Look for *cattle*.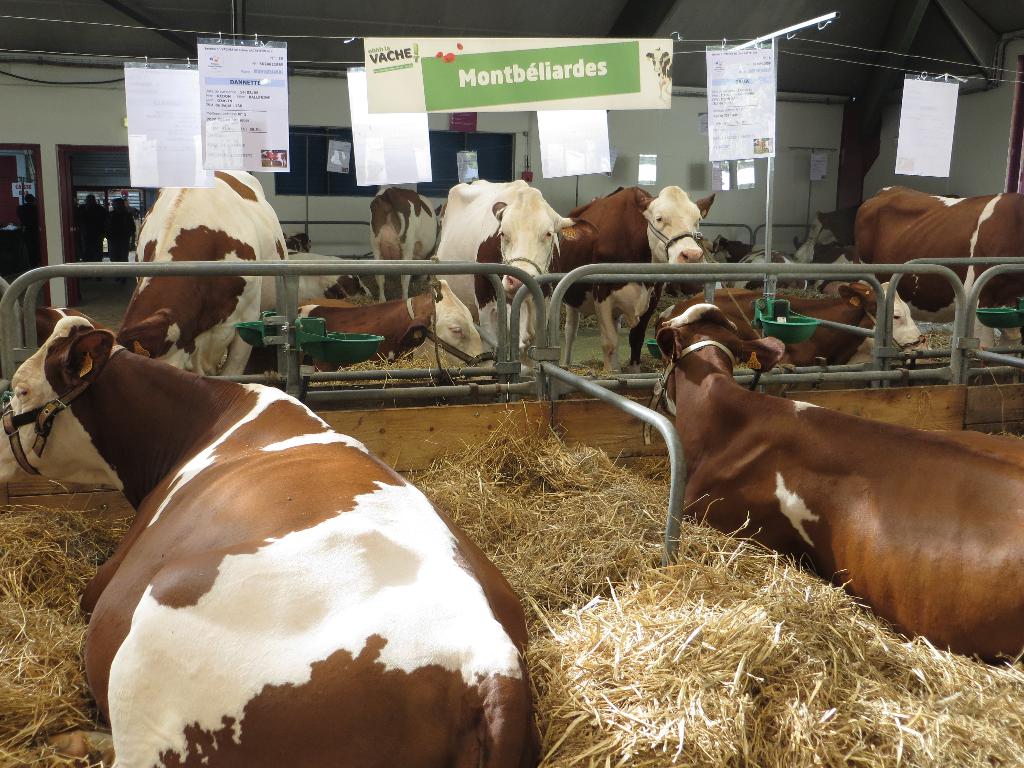
Found: 438, 183, 596, 351.
